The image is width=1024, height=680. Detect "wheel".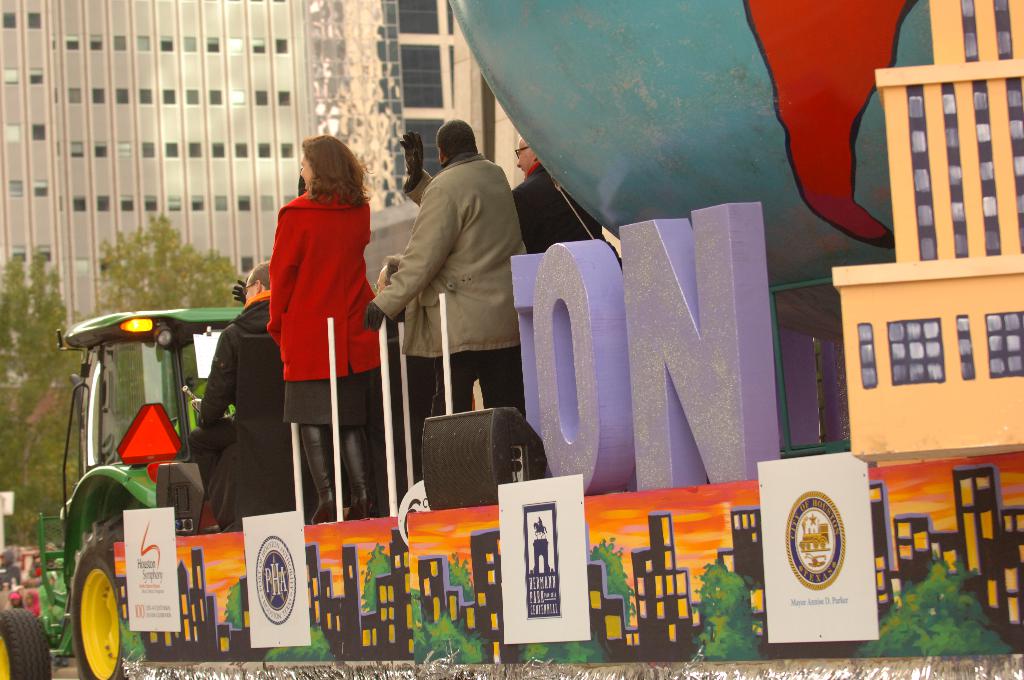
Detection: 0/605/53/679.
